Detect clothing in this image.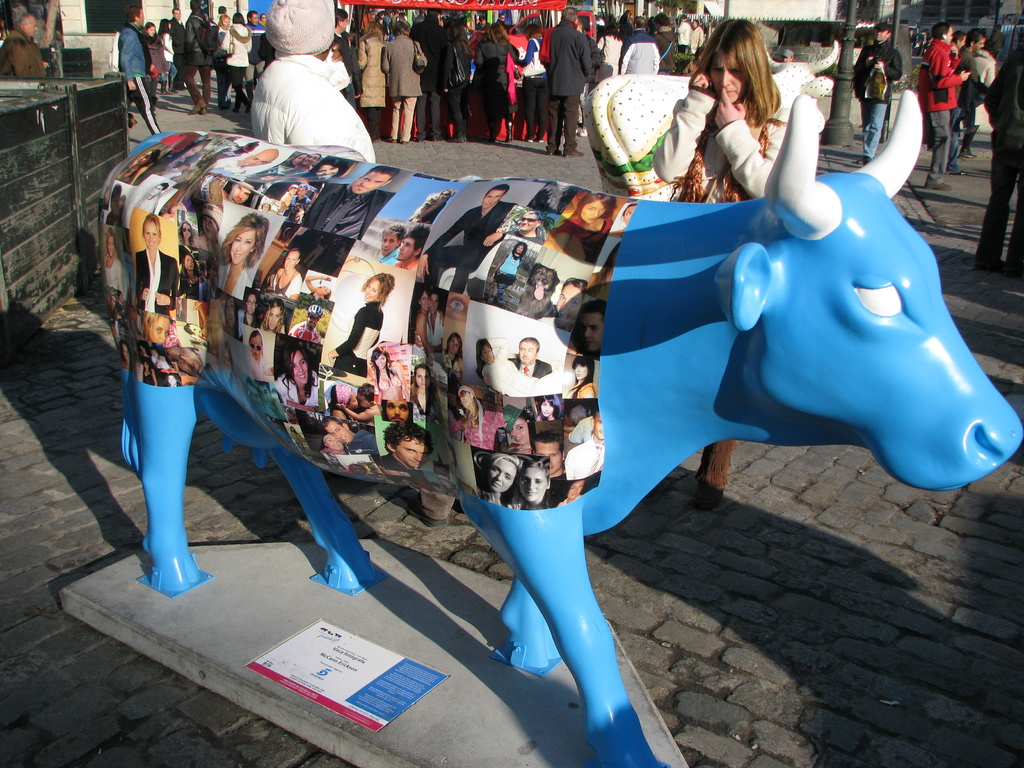
Detection: l=497, t=349, r=559, b=371.
